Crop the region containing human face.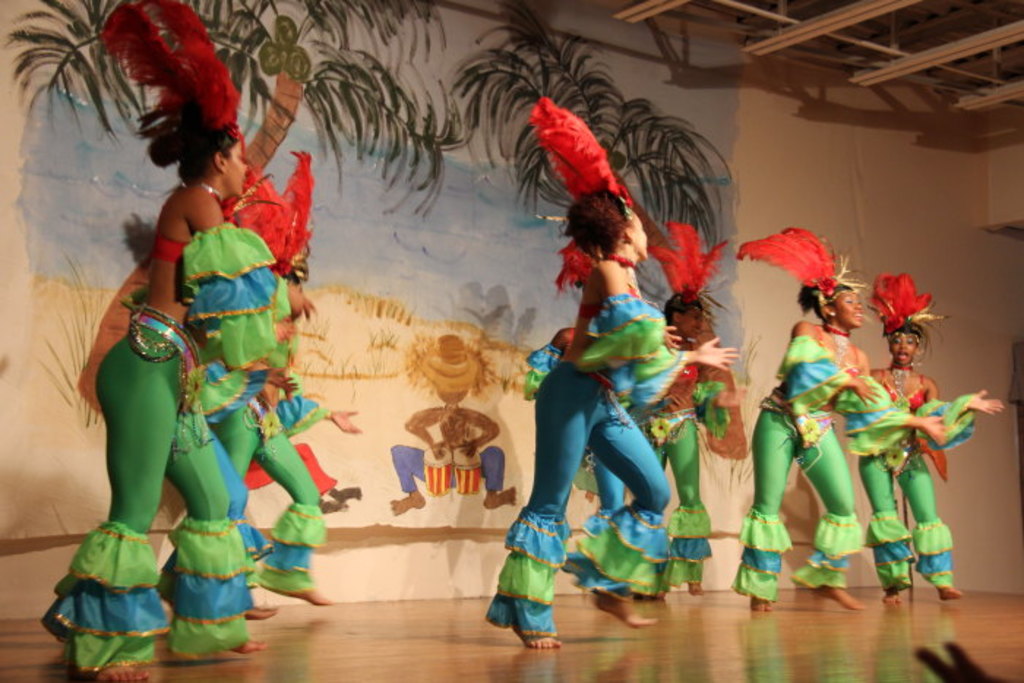
Crop region: bbox=(680, 306, 707, 338).
